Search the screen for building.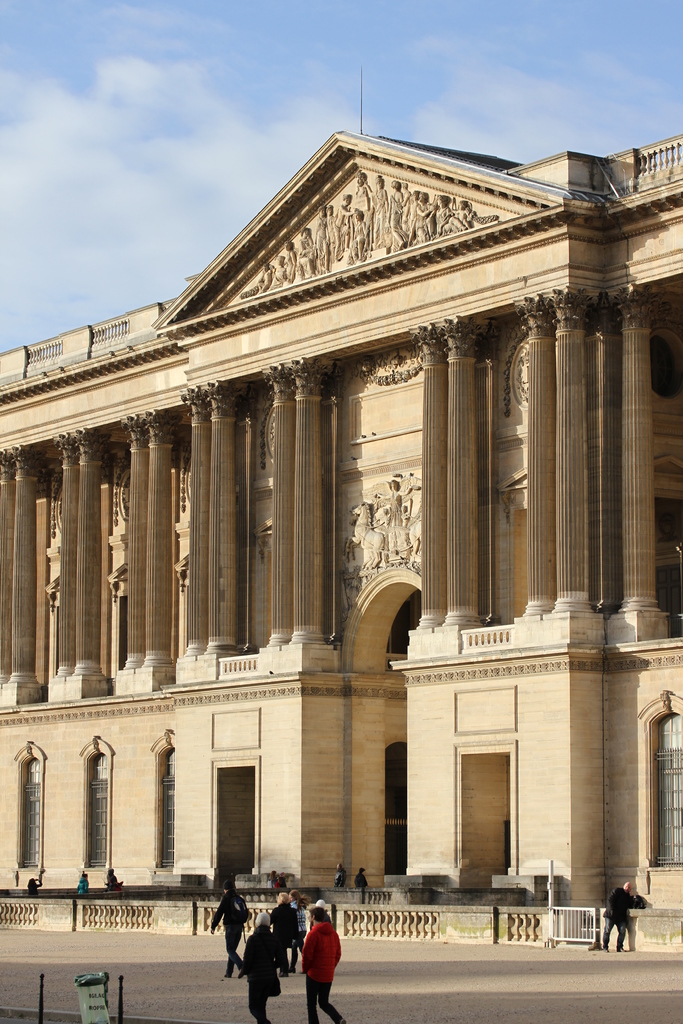
Found at bbox=(0, 124, 682, 964).
